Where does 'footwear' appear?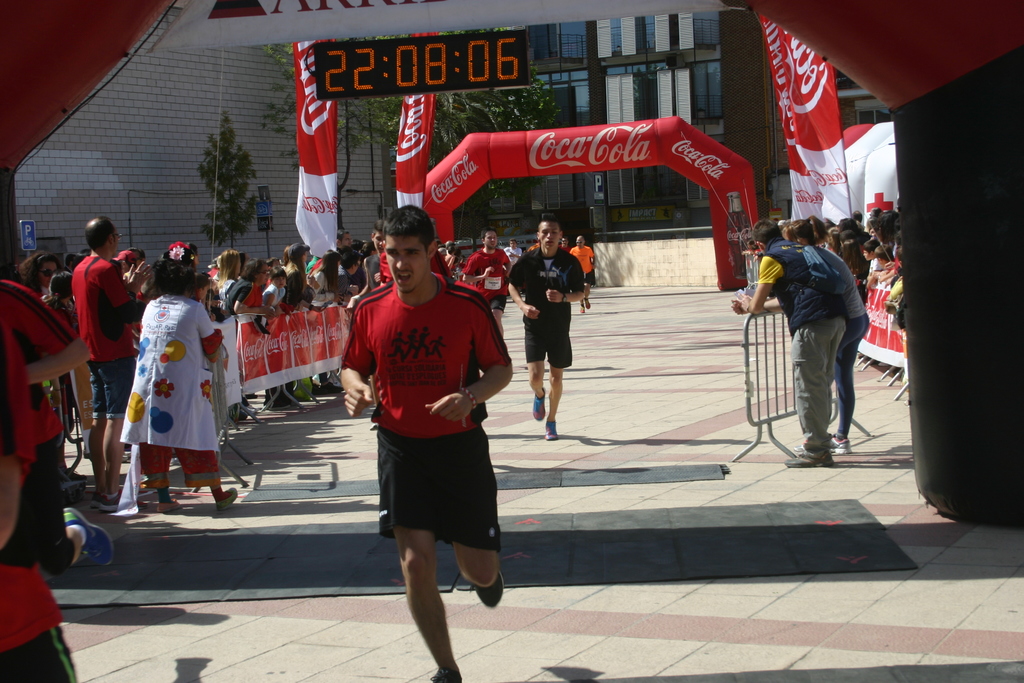
Appears at region(877, 361, 890, 365).
